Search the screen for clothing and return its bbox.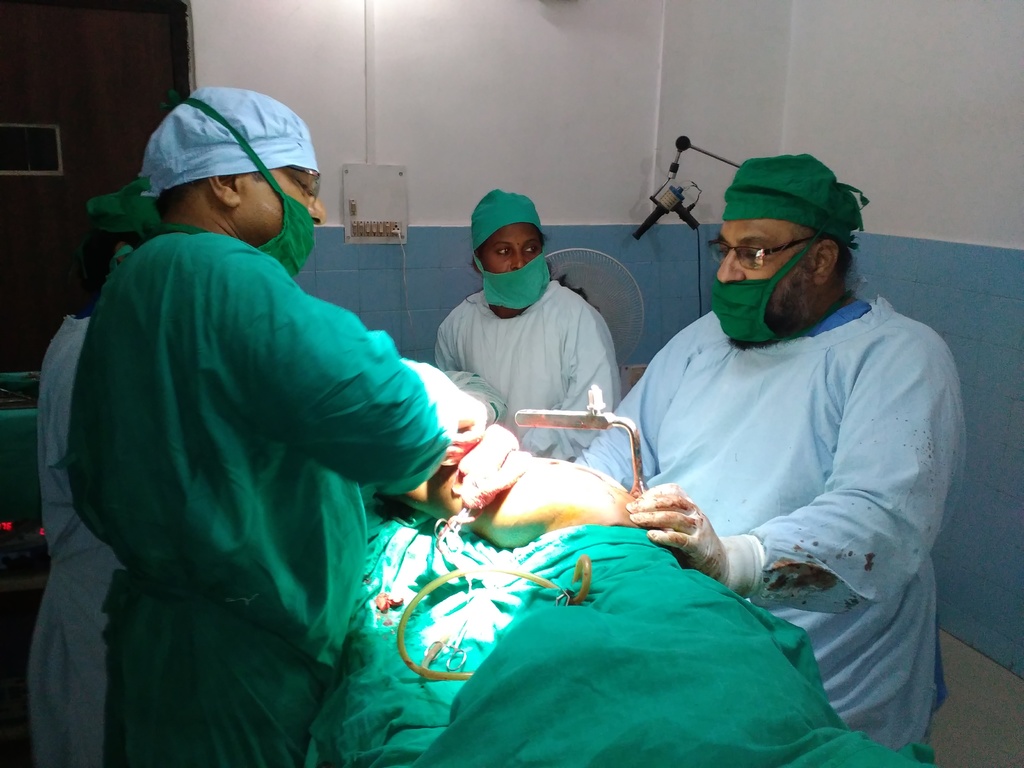
Found: BBox(75, 228, 451, 767).
